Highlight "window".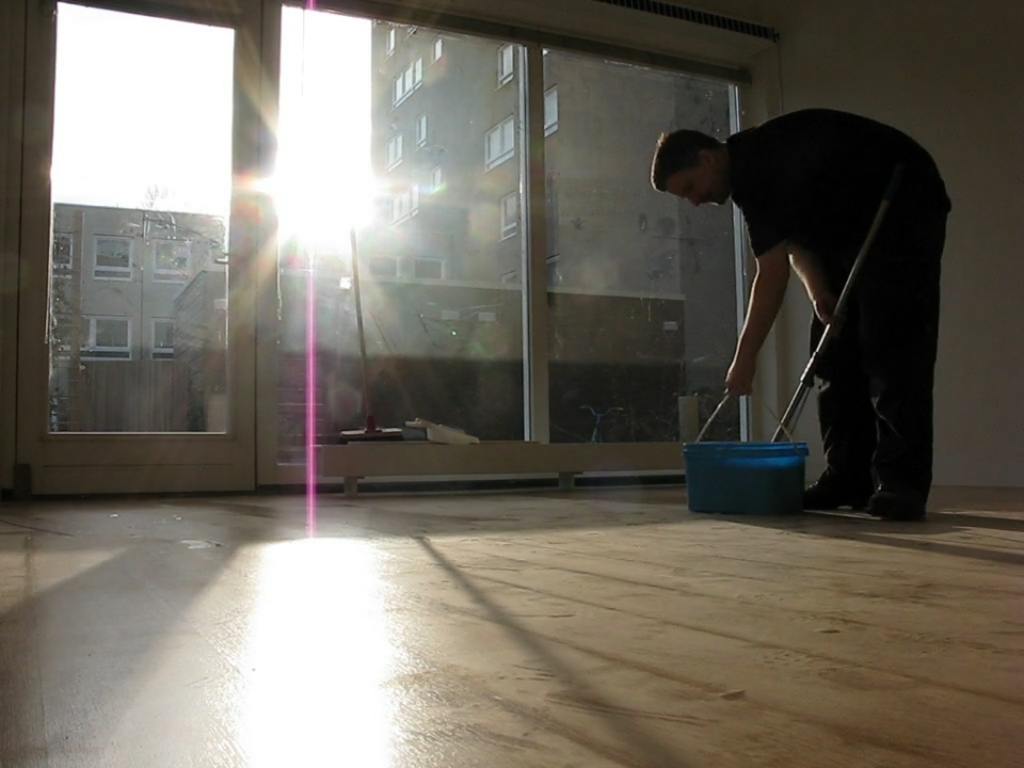
Highlighted region: x1=484, y1=113, x2=510, y2=164.
